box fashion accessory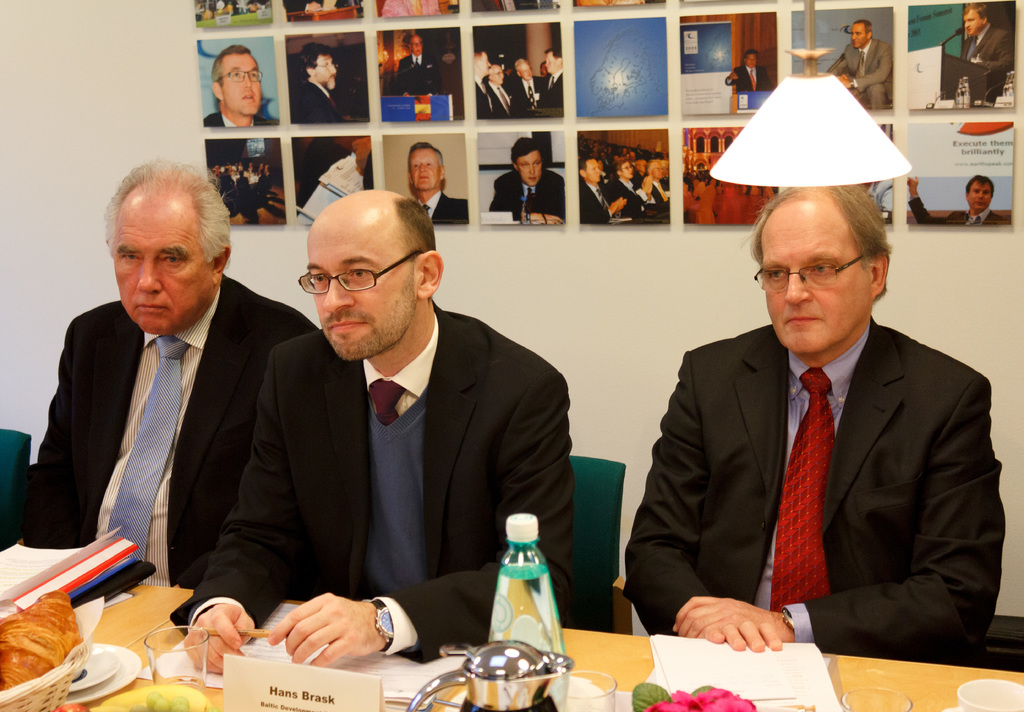
BBox(904, 200, 1011, 227)
